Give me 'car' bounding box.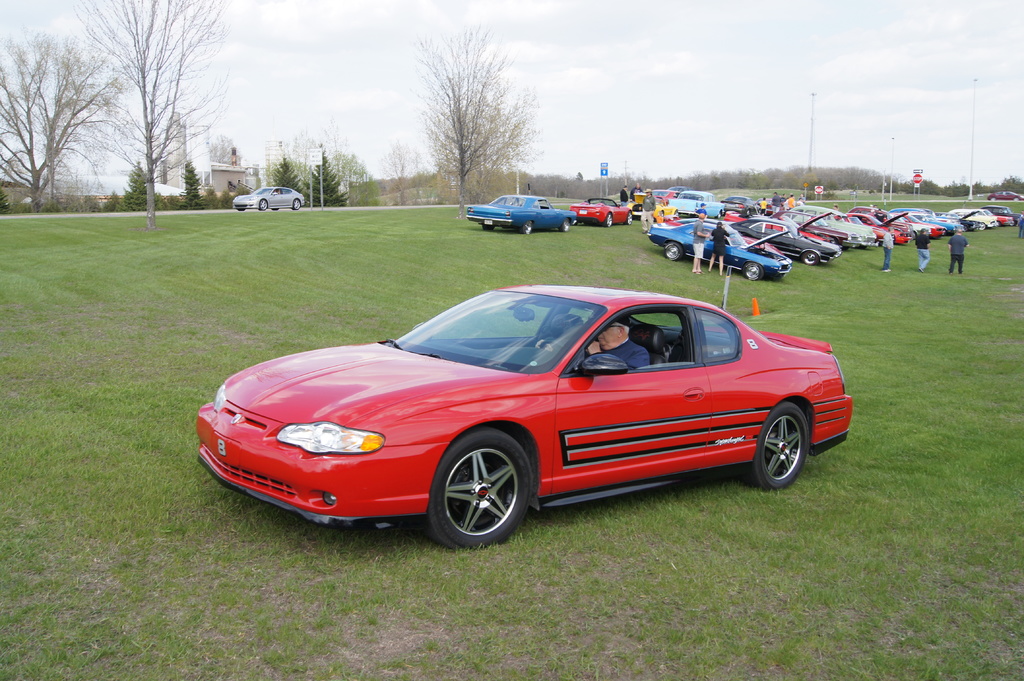
bbox=(235, 185, 305, 212).
